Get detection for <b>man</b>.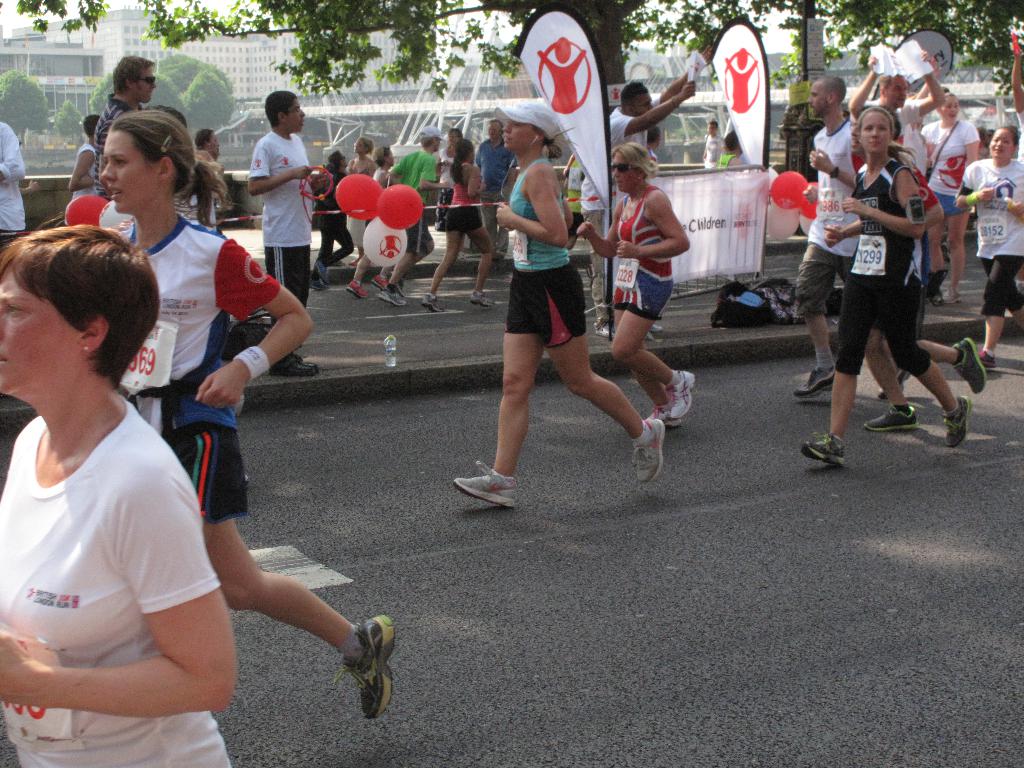
Detection: 94 57 176 198.
